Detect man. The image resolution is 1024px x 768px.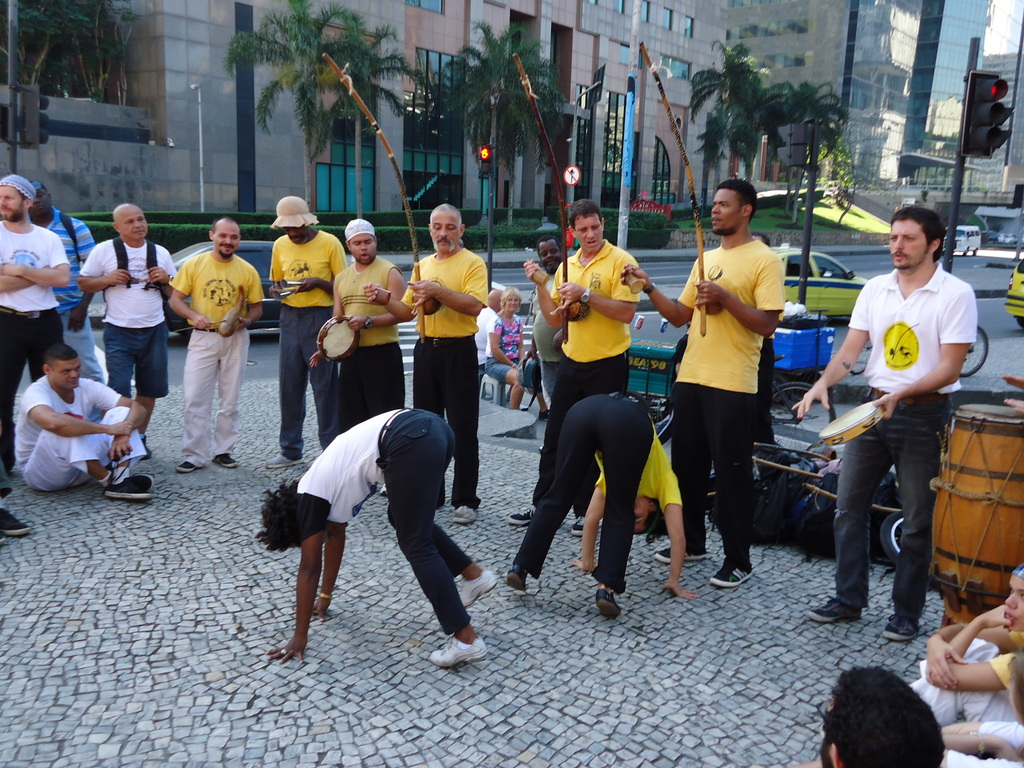
bbox=(308, 220, 412, 500).
